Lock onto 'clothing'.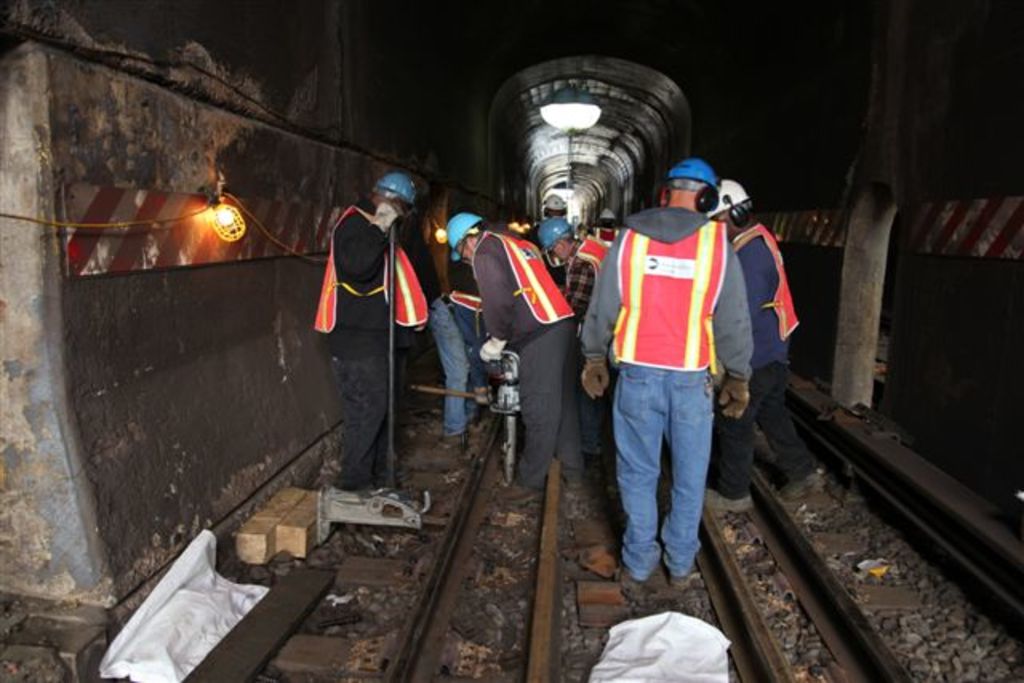
Locked: region(592, 224, 619, 240).
